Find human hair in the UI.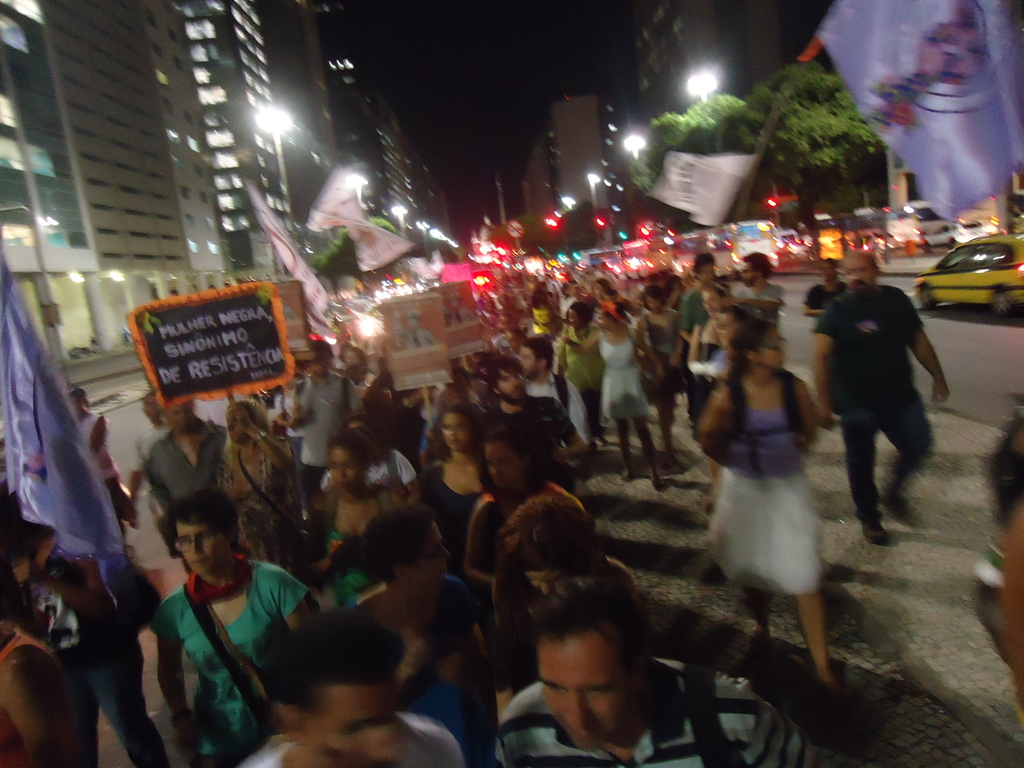
UI element at 338:501:447:589.
